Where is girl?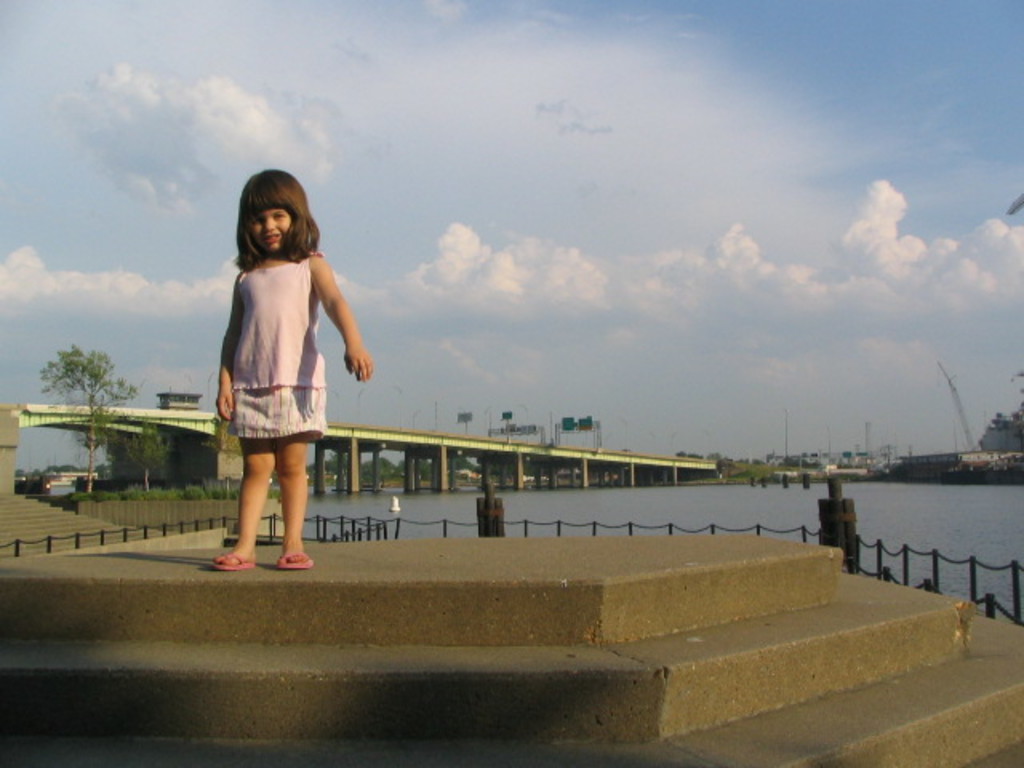
region(214, 168, 371, 574).
